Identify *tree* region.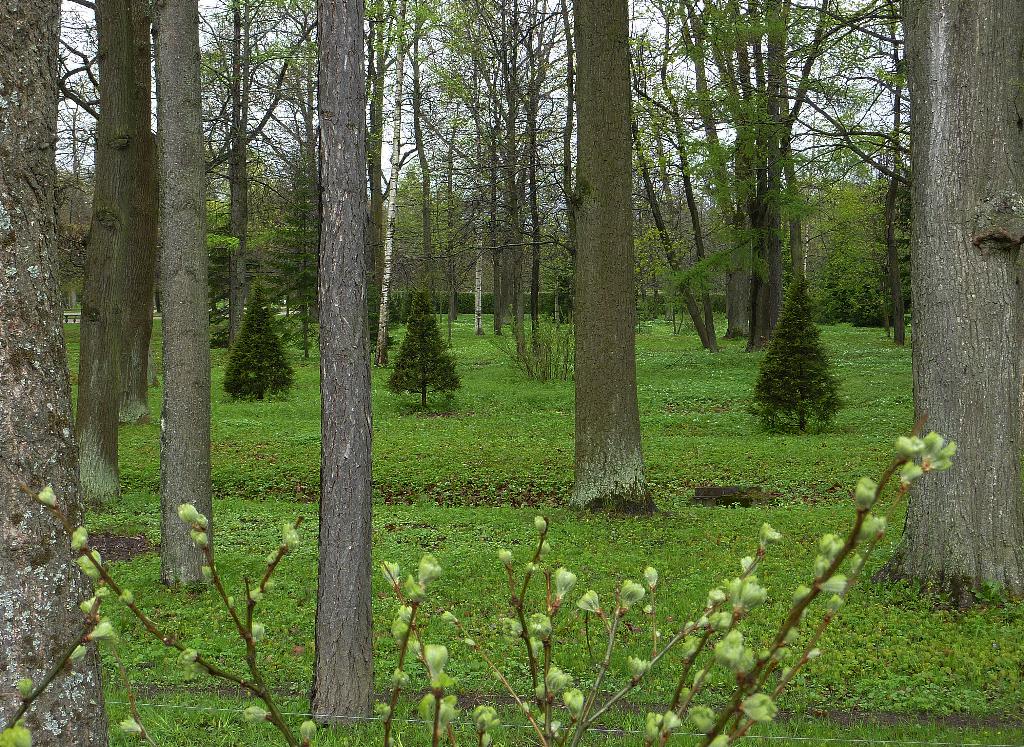
Region: bbox=[572, 0, 660, 521].
